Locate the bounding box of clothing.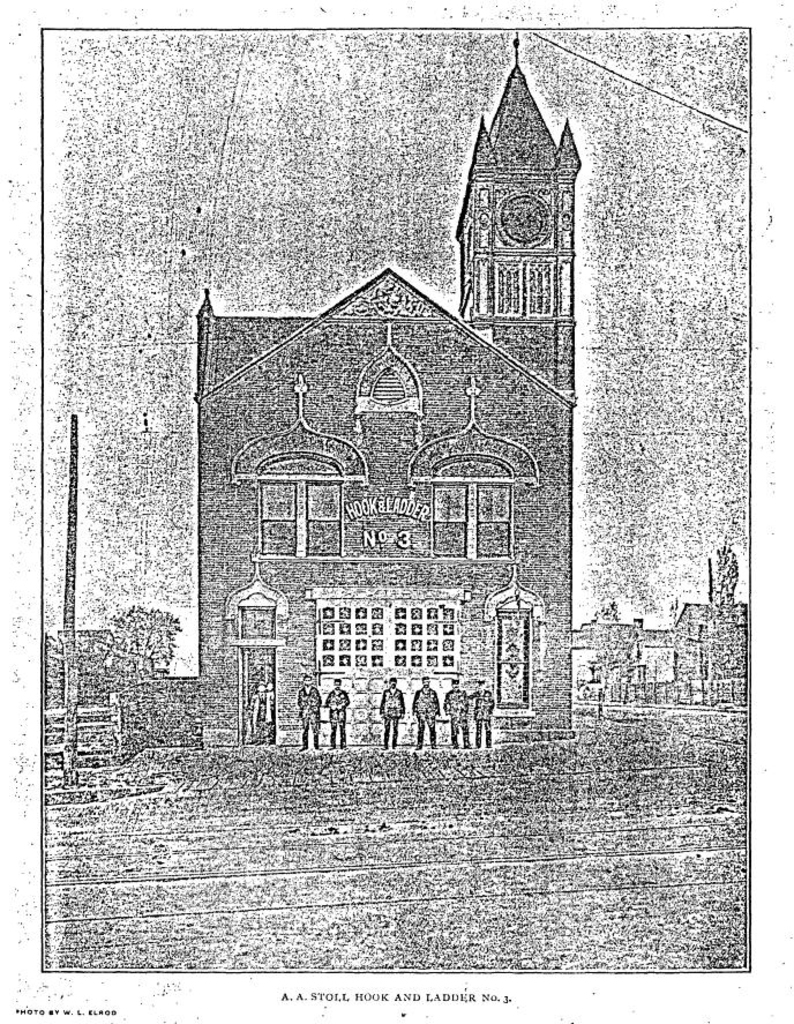
Bounding box: region(328, 690, 351, 747).
